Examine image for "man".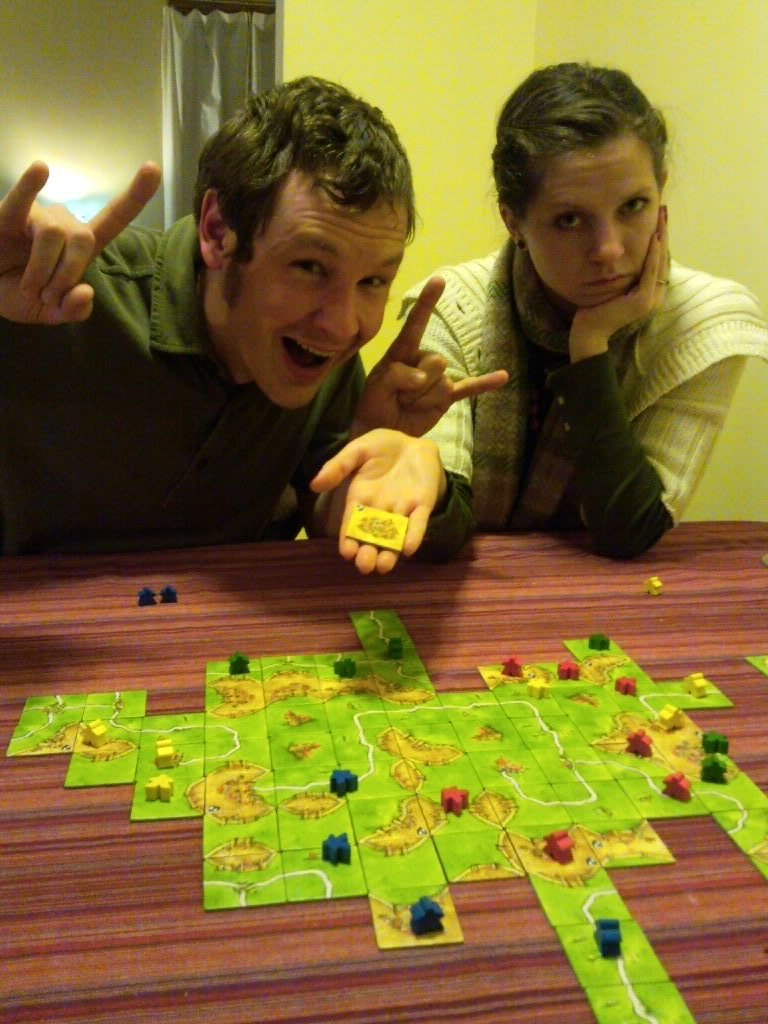
Examination result: 17/100/509/572.
